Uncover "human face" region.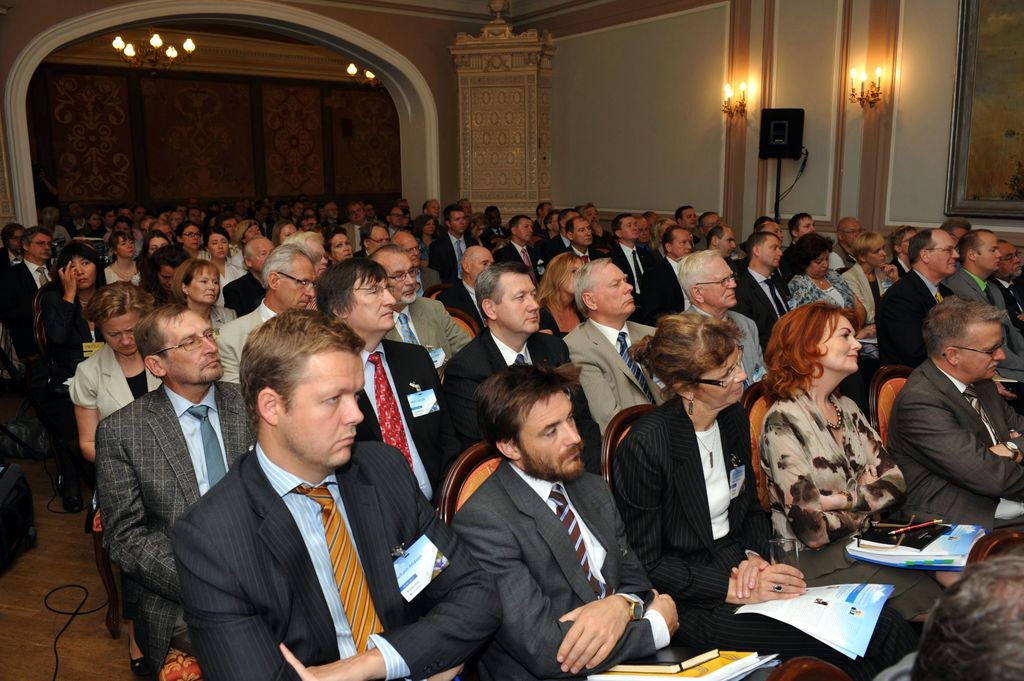
Uncovered: bbox=[980, 229, 1002, 275].
